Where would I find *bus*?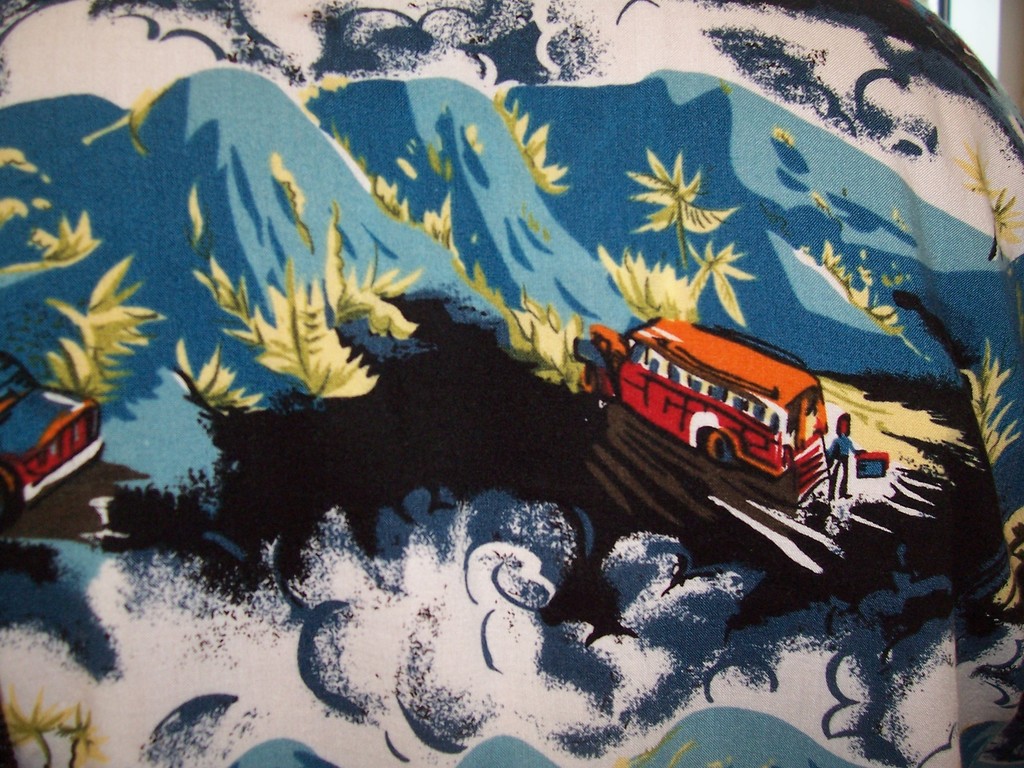
At (x1=566, y1=318, x2=832, y2=500).
